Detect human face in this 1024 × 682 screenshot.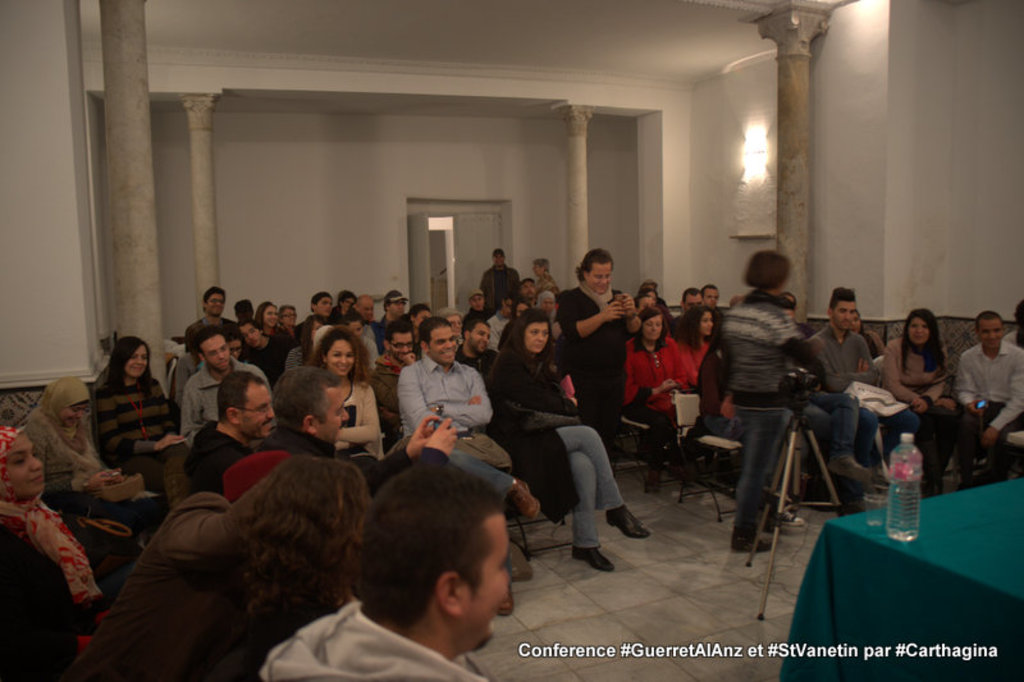
Detection: box(282, 307, 294, 325).
